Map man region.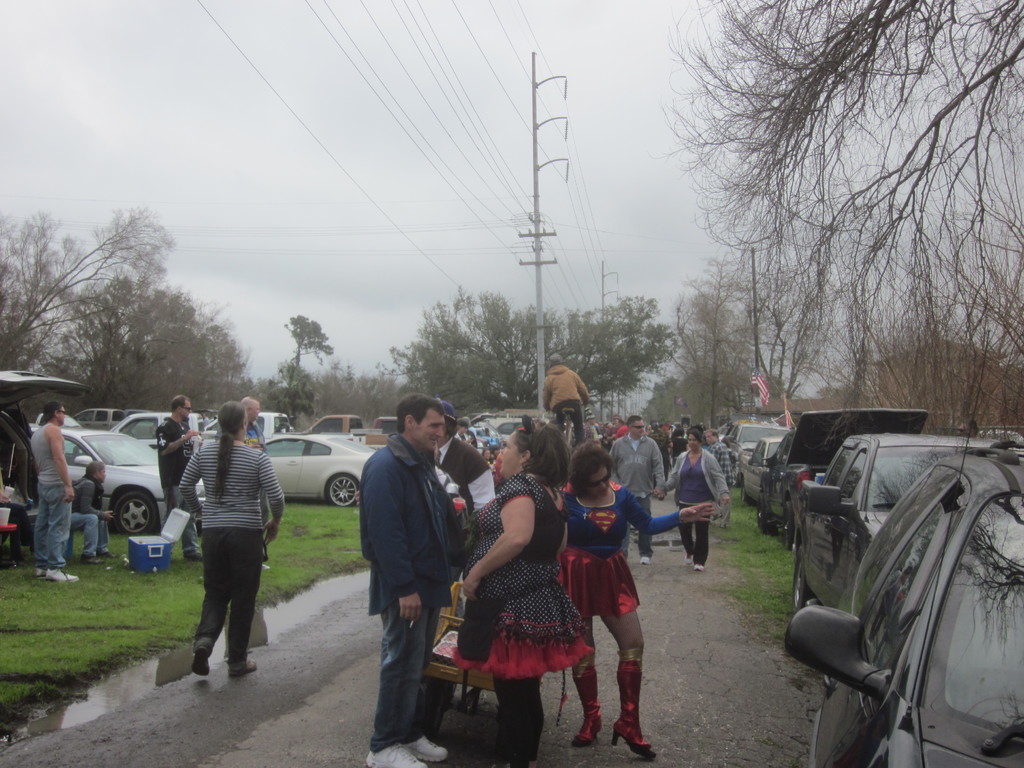
Mapped to box=[456, 413, 479, 451].
